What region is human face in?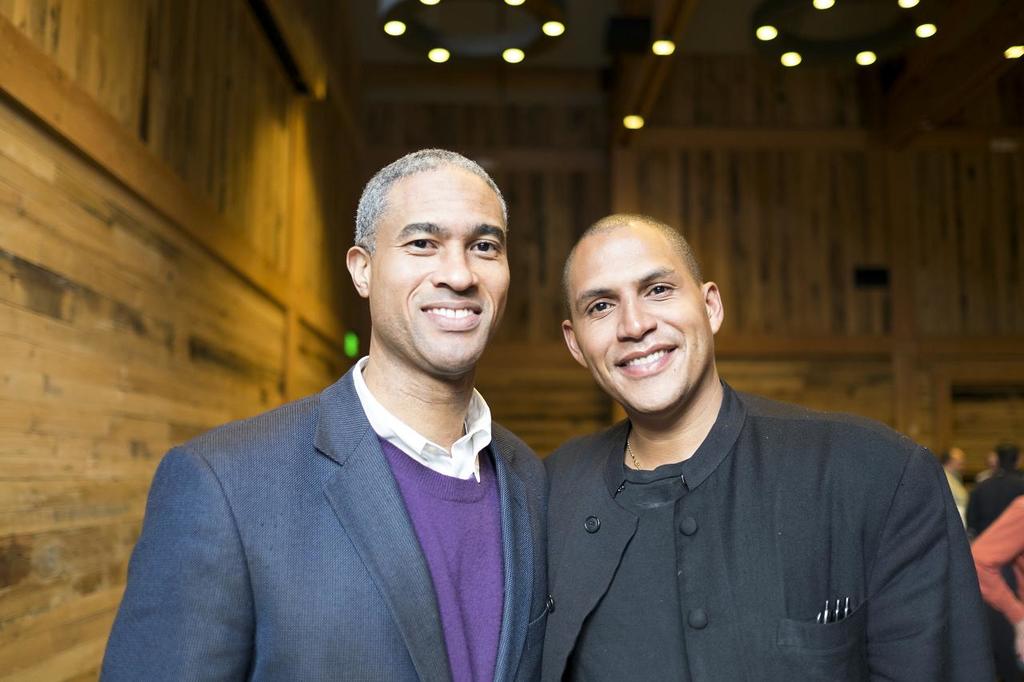
{"left": 378, "top": 168, "right": 510, "bottom": 369}.
